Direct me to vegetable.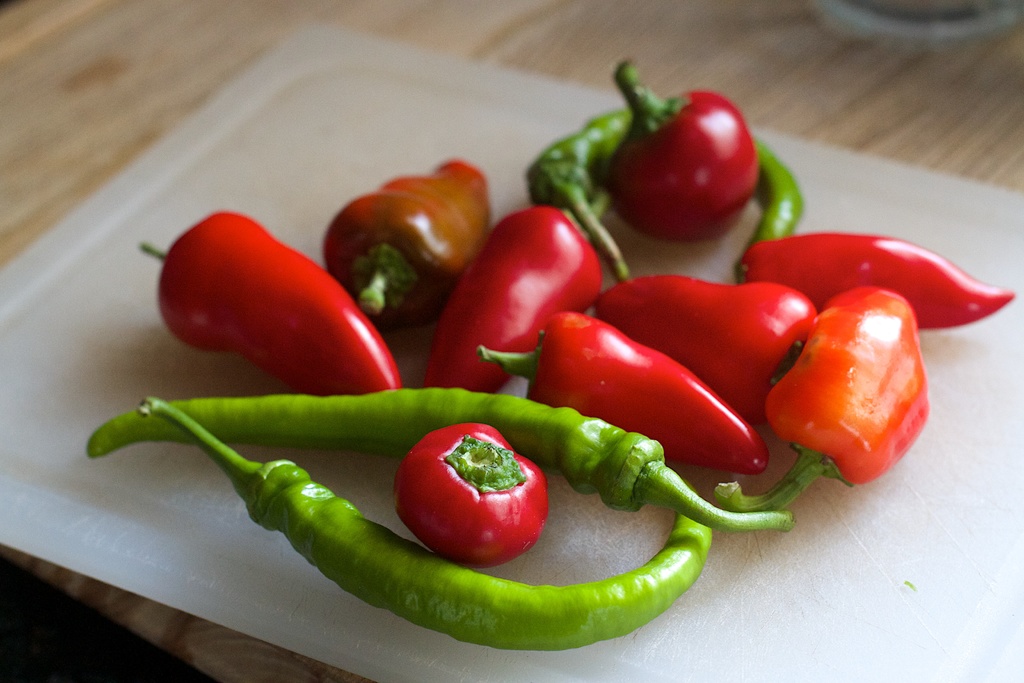
Direction: [402,436,542,576].
